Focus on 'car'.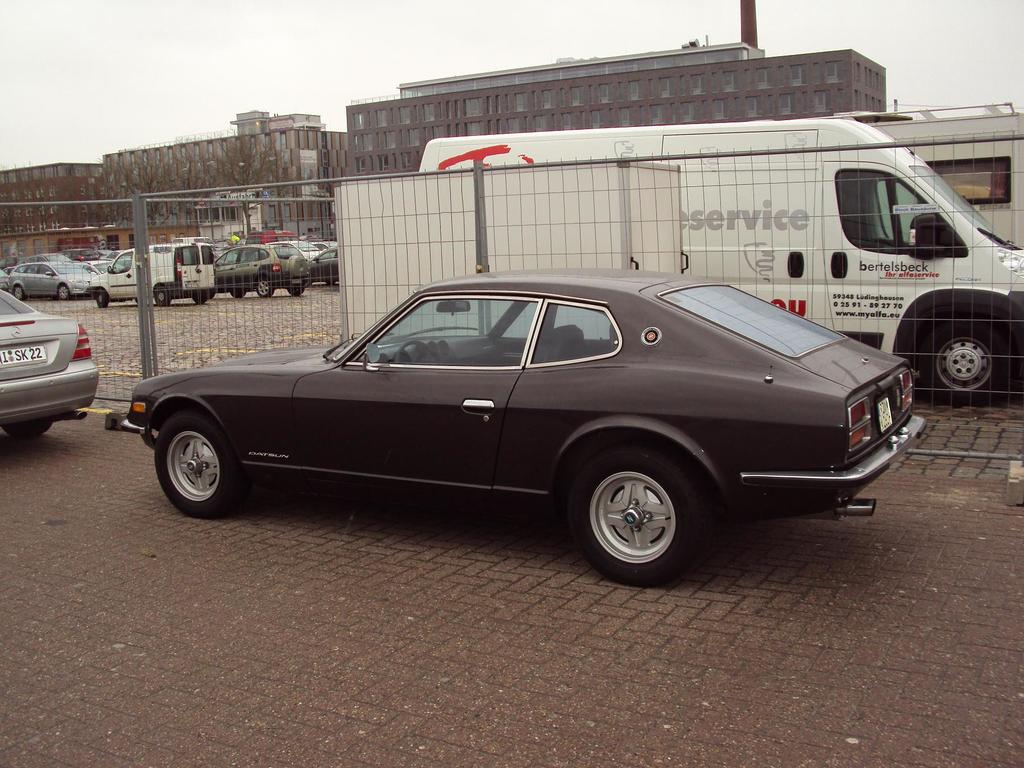
Focused at pyautogui.locateOnScreen(130, 268, 929, 577).
